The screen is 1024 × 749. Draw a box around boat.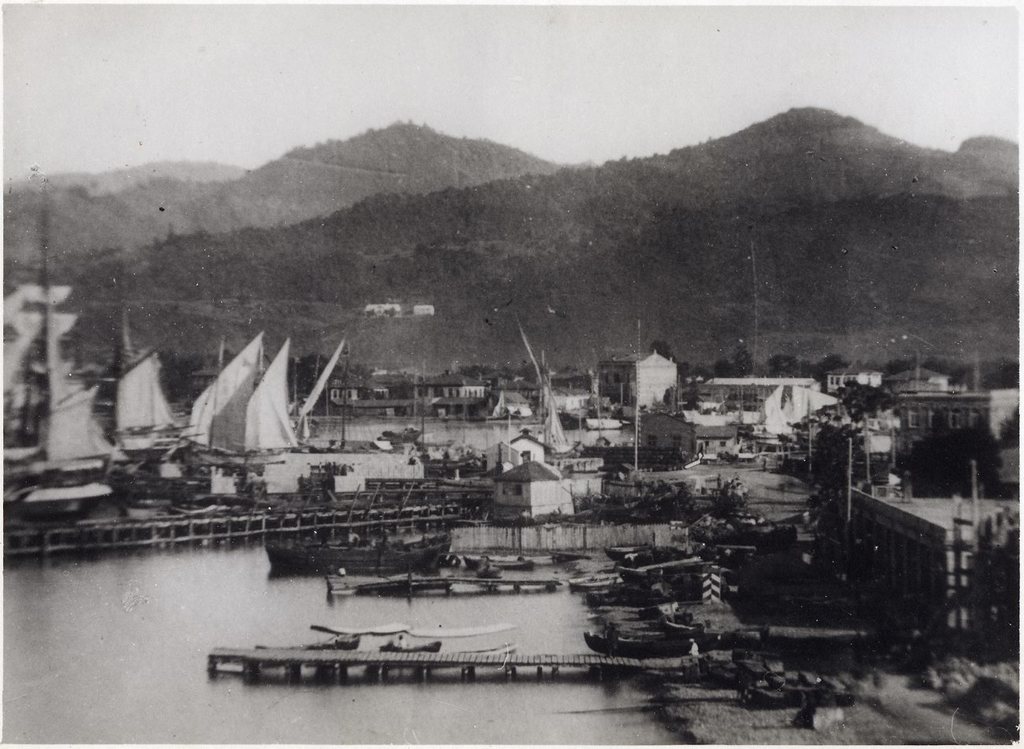
457,557,535,570.
